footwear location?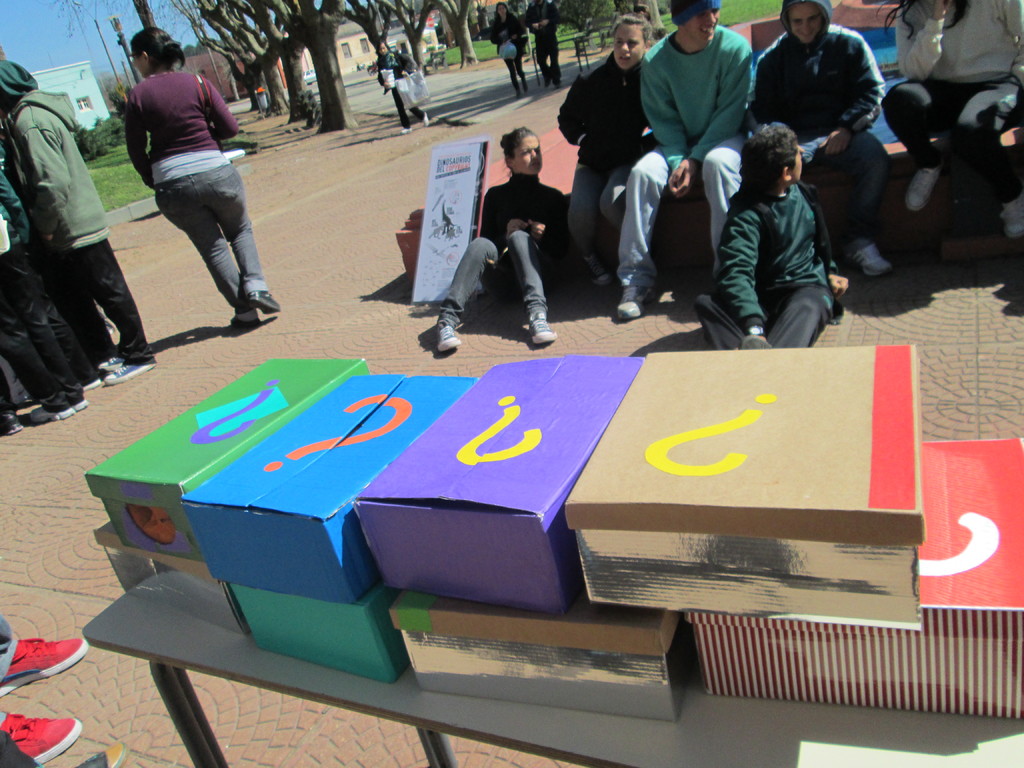
Rect(4, 708, 76, 760)
